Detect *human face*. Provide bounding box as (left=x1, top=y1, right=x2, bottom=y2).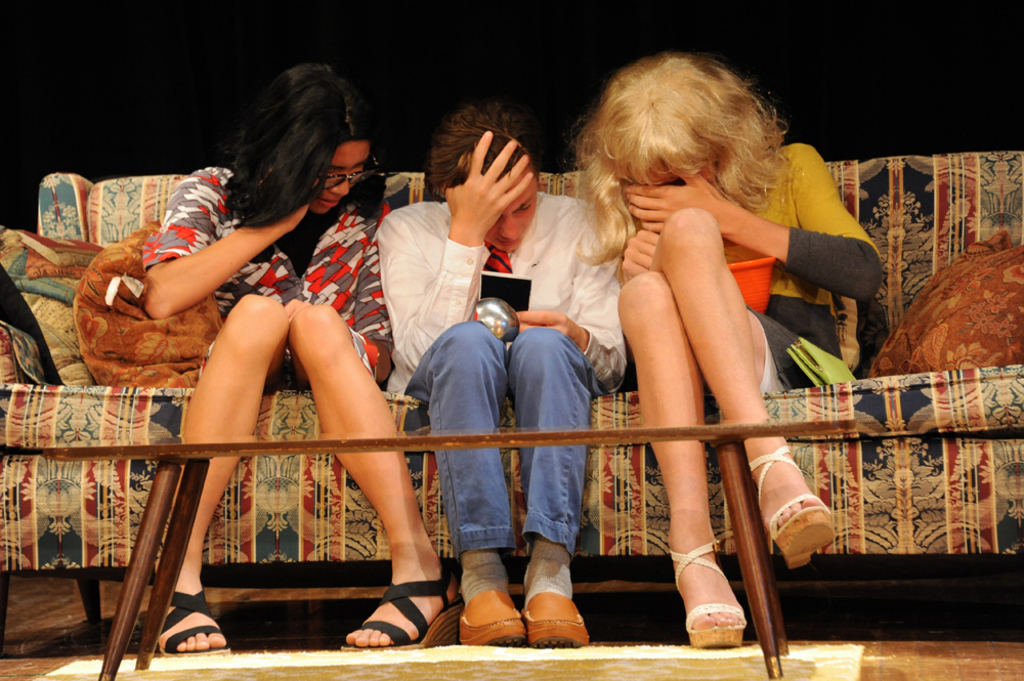
(left=310, top=136, right=370, bottom=219).
